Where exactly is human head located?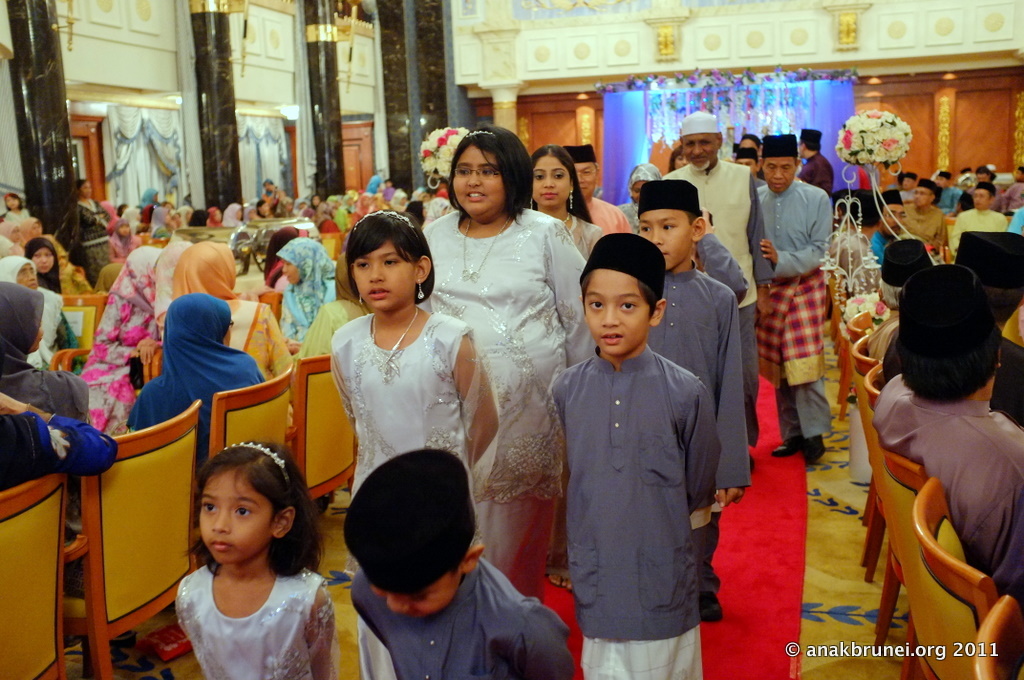
Its bounding box is BBox(0, 188, 20, 208).
